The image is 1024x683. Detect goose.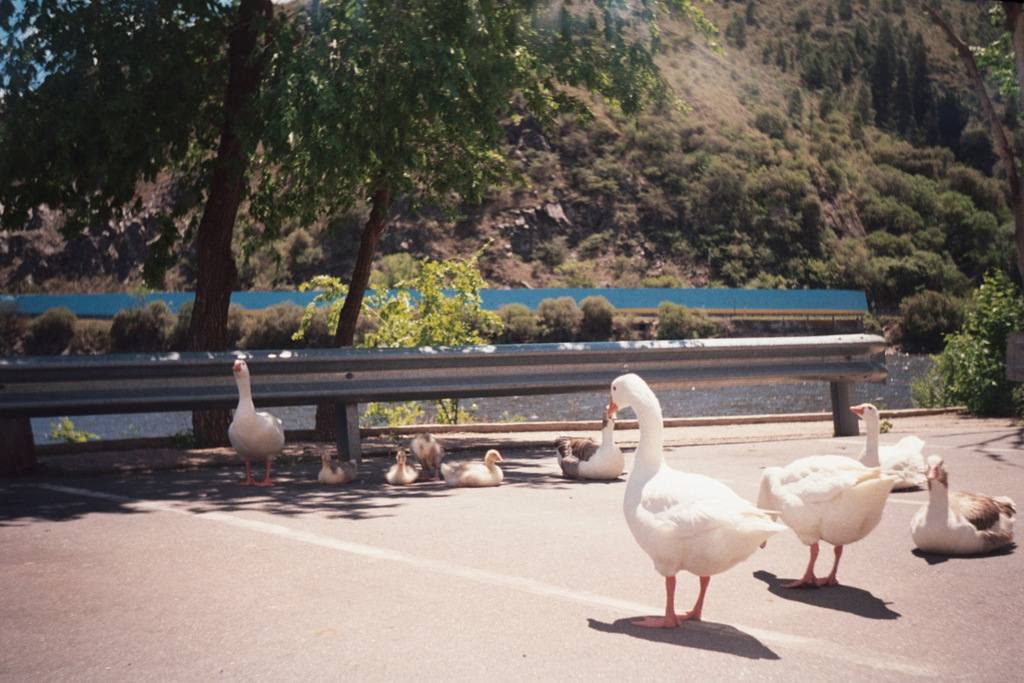
Detection: 230, 356, 286, 487.
